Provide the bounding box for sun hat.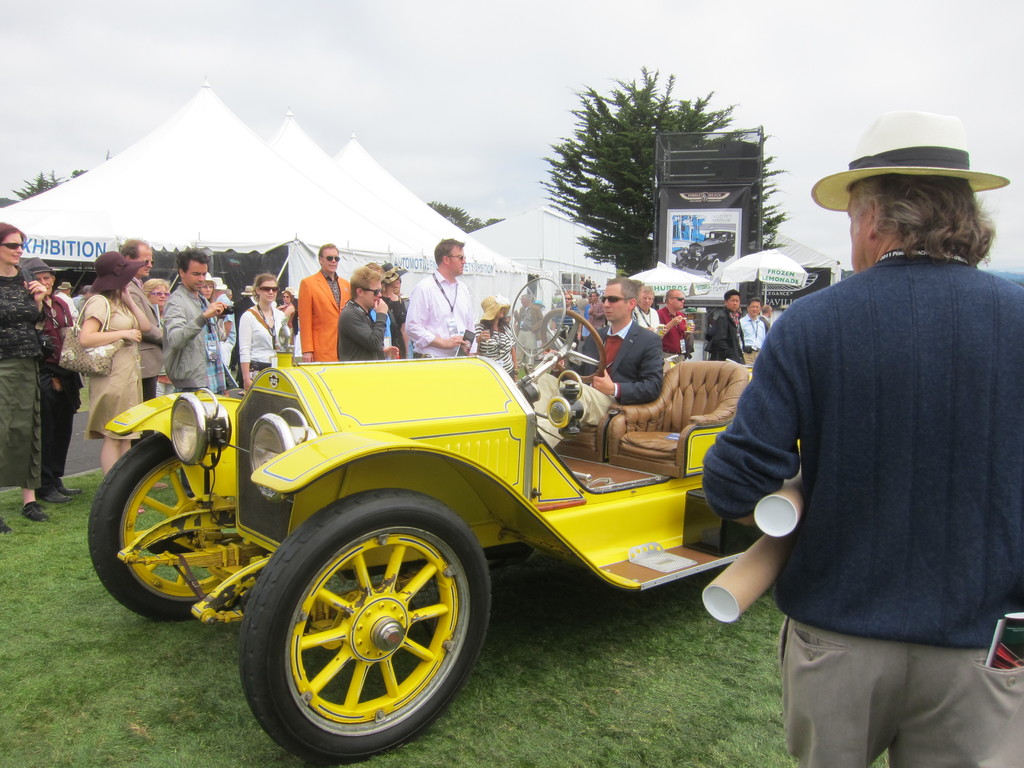
200,269,213,281.
